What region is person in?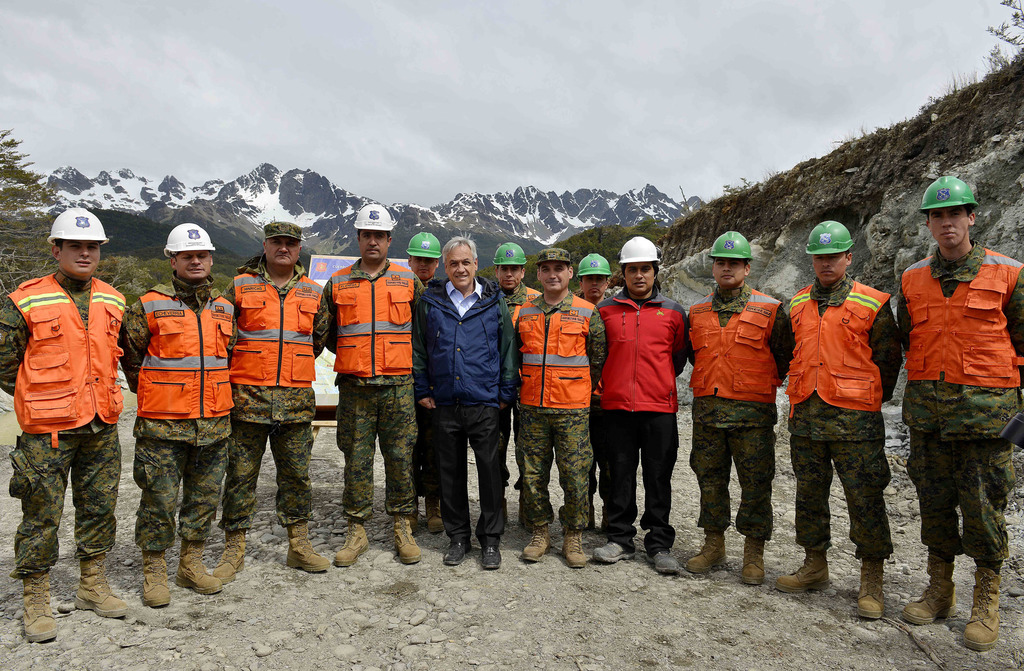
[left=792, top=215, right=909, bottom=616].
